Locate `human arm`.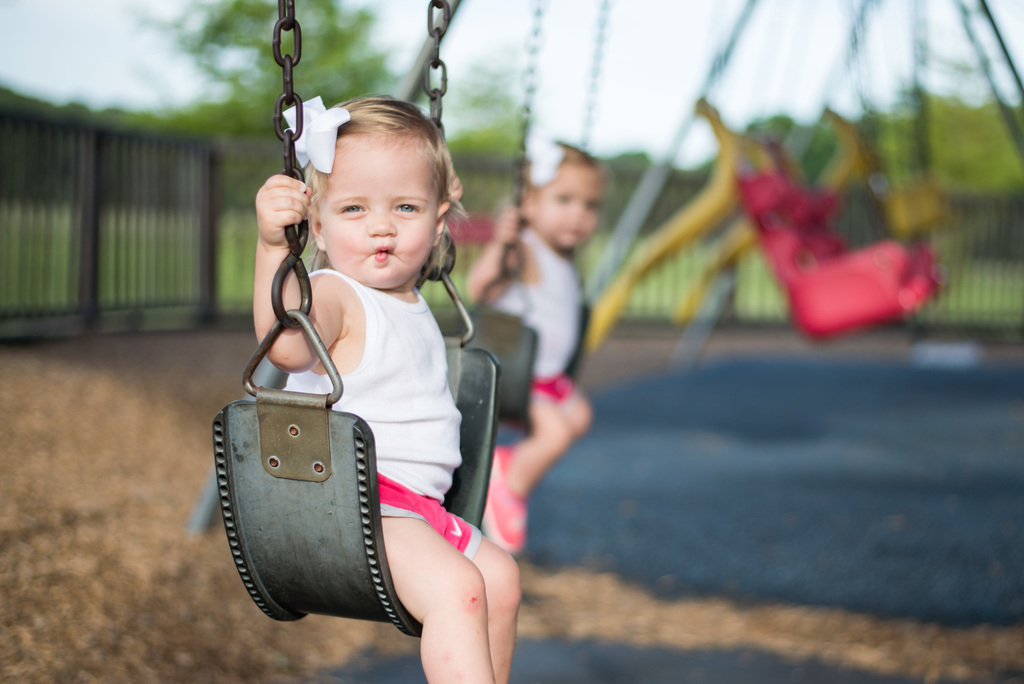
Bounding box: <bbox>456, 202, 538, 316</bbox>.
